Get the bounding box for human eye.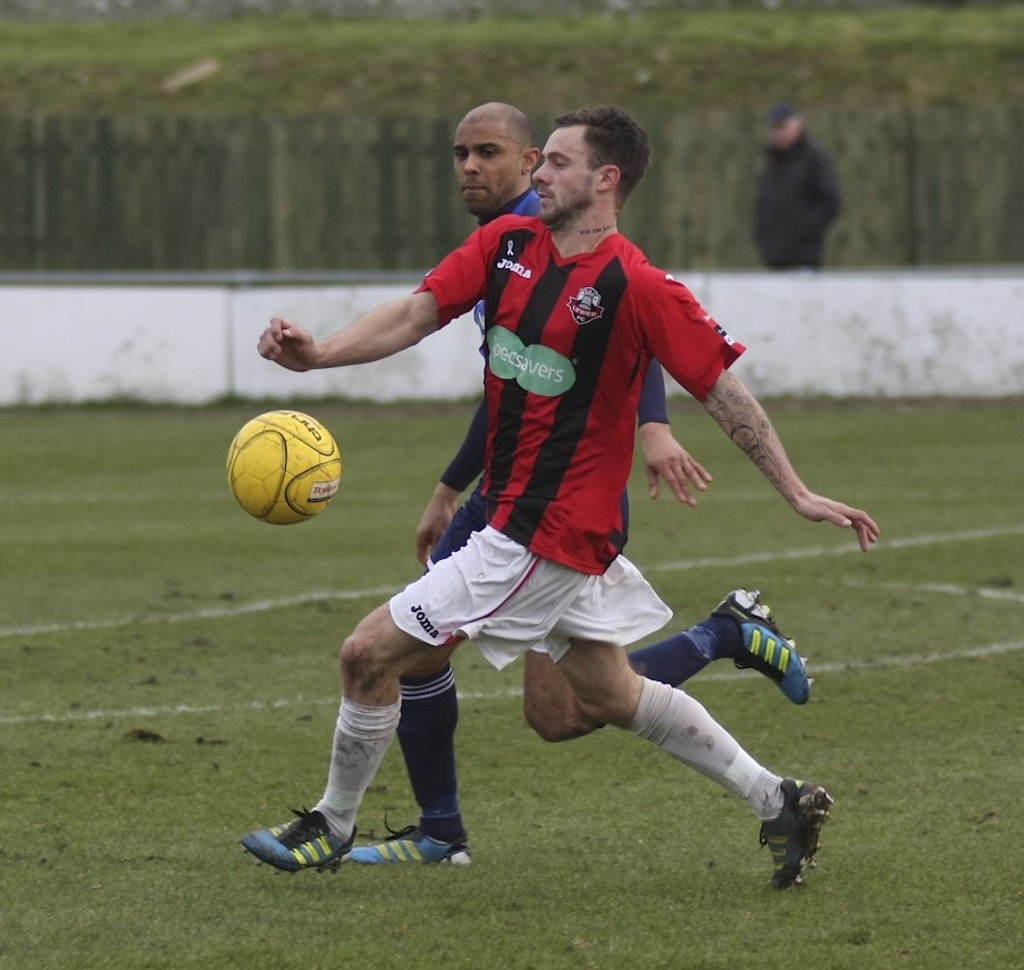
454/148/468/164.
